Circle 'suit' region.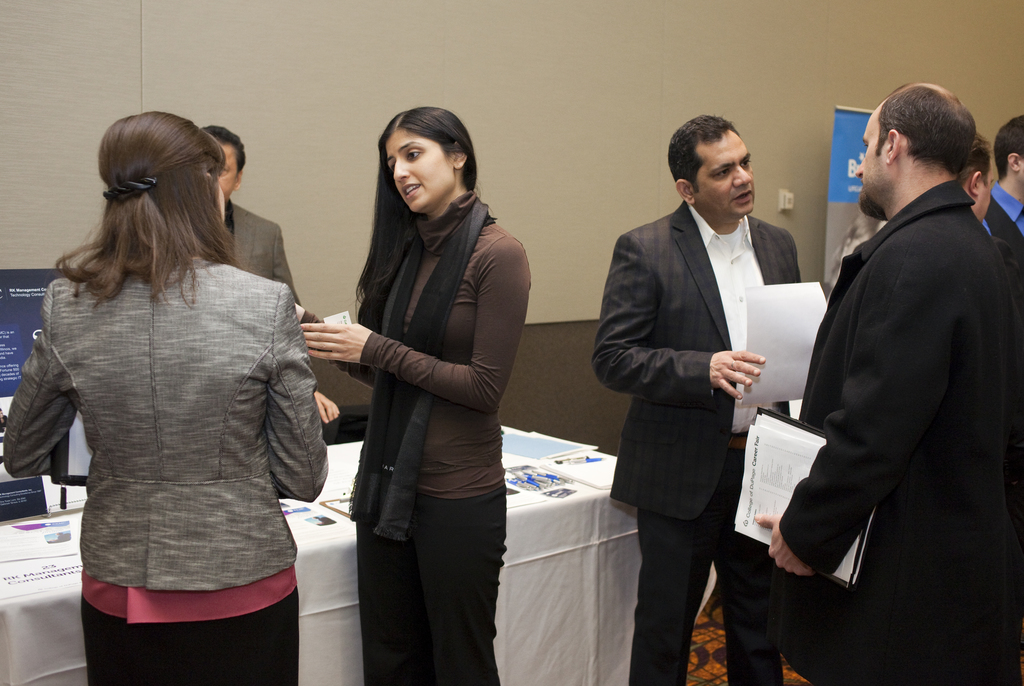
Region: {"left": 771, "top": 92, "right": 1013, "bottom": 680}.
